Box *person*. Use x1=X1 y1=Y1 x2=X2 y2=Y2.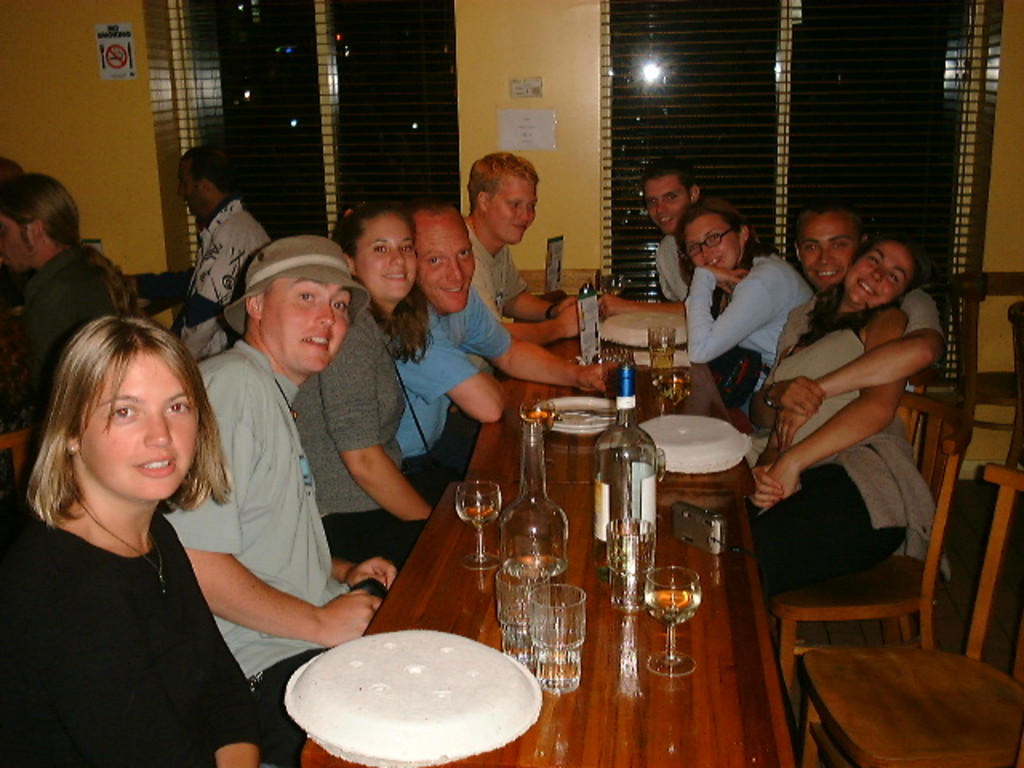
x1=677 y1=173 x2=798 y2=437.
